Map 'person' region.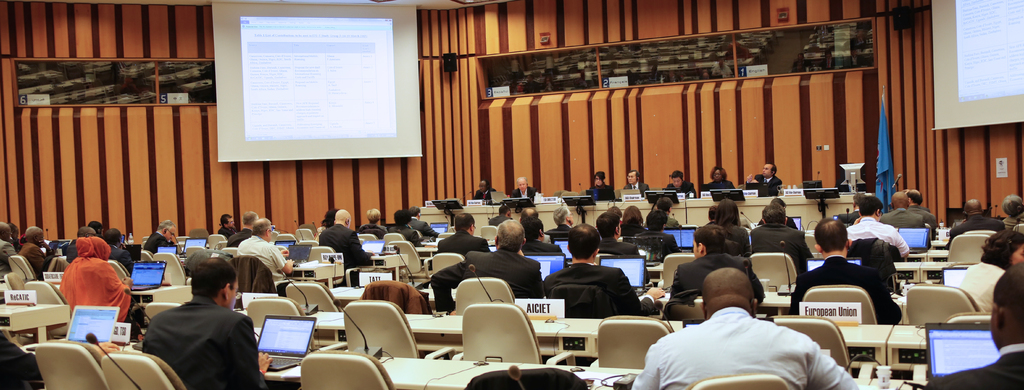
Mapped to {"x1": 752, "y1": 195, "x2": 804, "y2": 232}.
